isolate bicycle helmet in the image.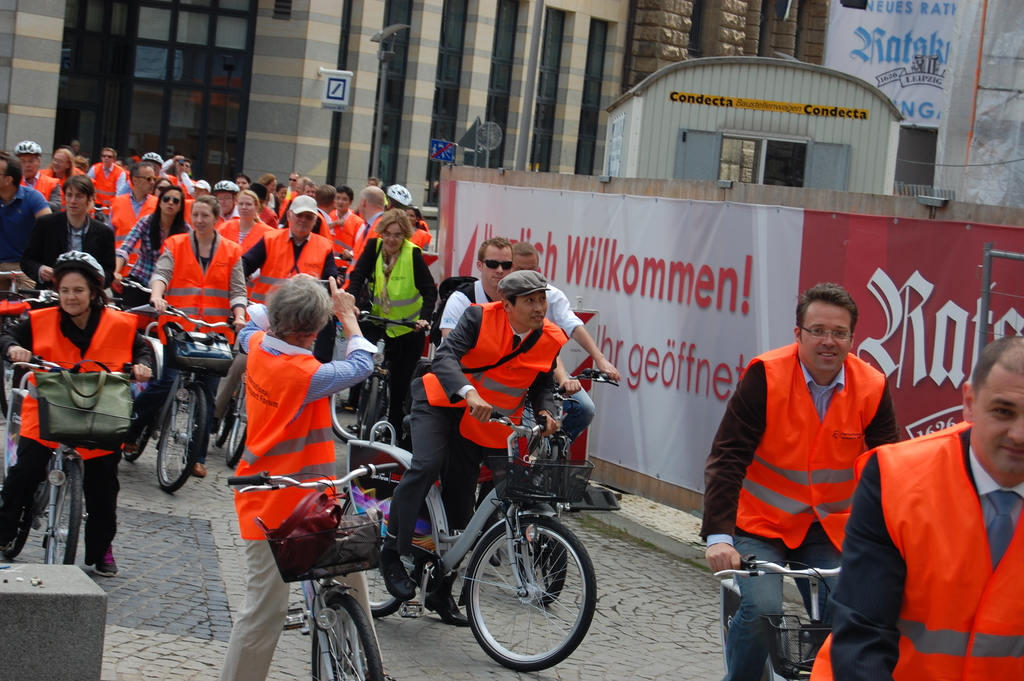
Isolated region: (left=15, top=138, right=40, bottom=151).
